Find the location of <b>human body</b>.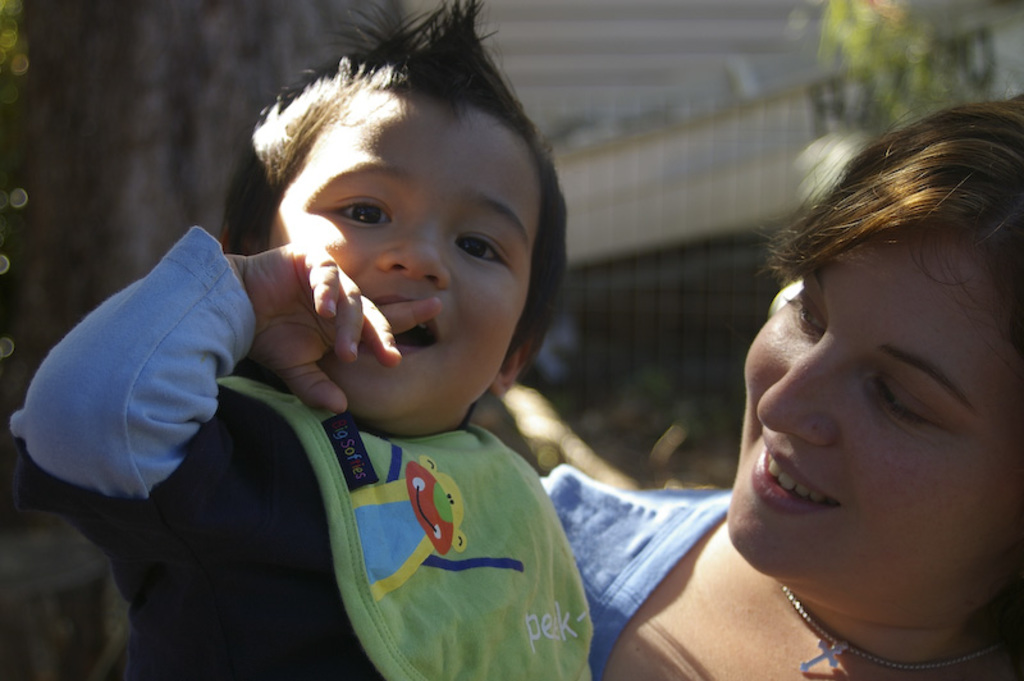
Location: bbox(12, 3, 591, 680).
